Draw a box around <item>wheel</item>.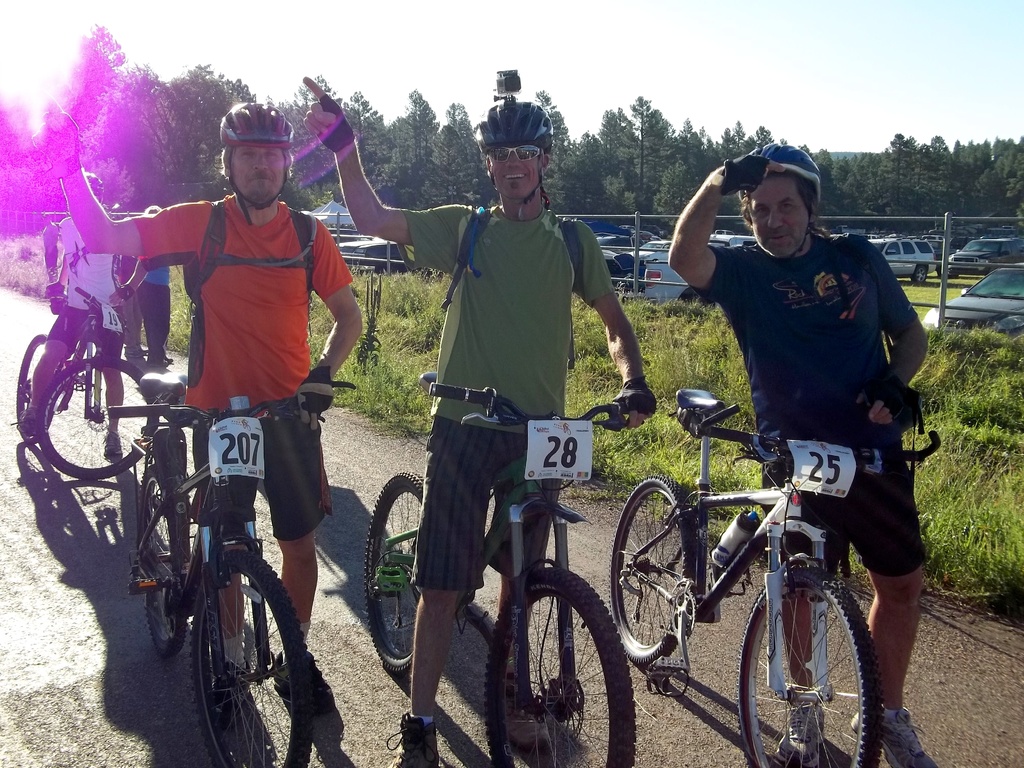
[x1=735, y1=568, x2=883, y2=767].
